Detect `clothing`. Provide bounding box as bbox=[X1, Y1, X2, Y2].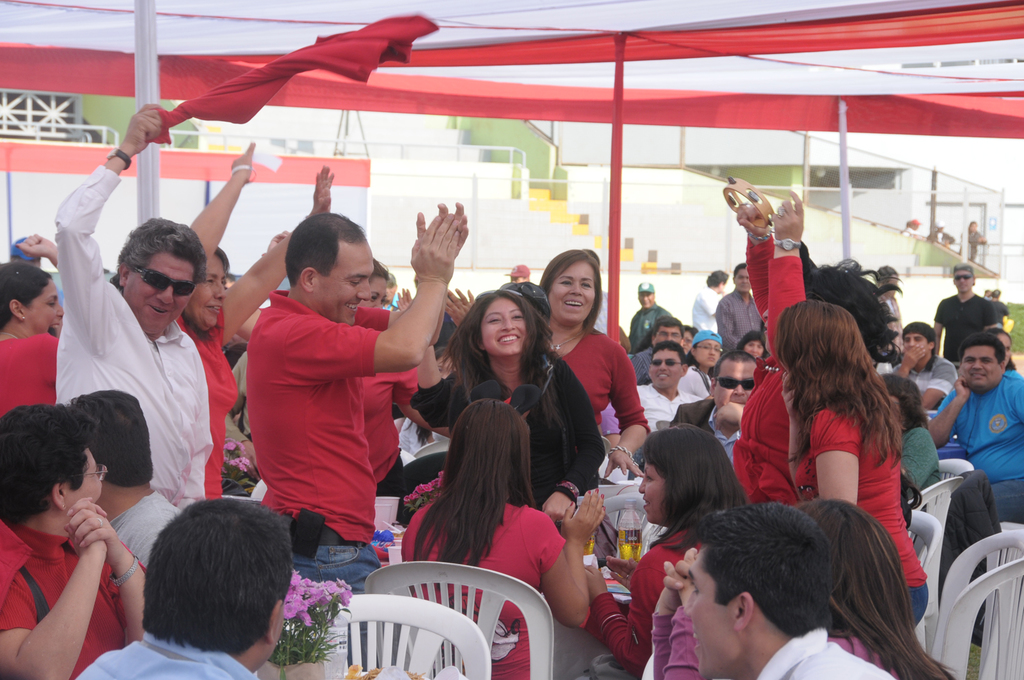
bbox=[80, 636, 261, 679].
